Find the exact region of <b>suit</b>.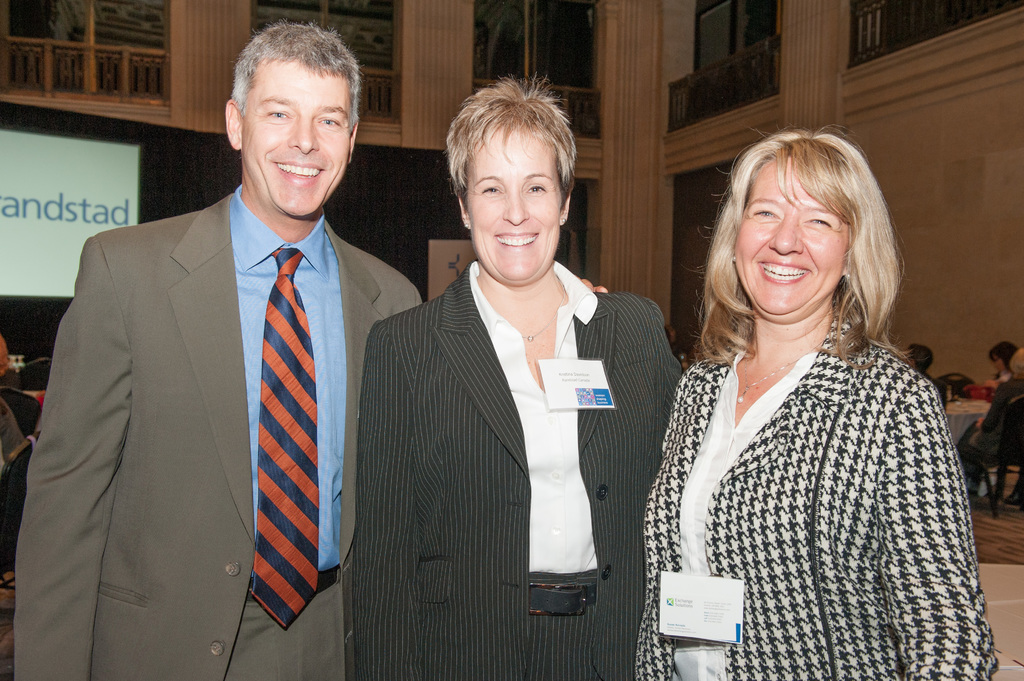
Exact region: <bbox>14, 193, 422, 680</bbox>.
